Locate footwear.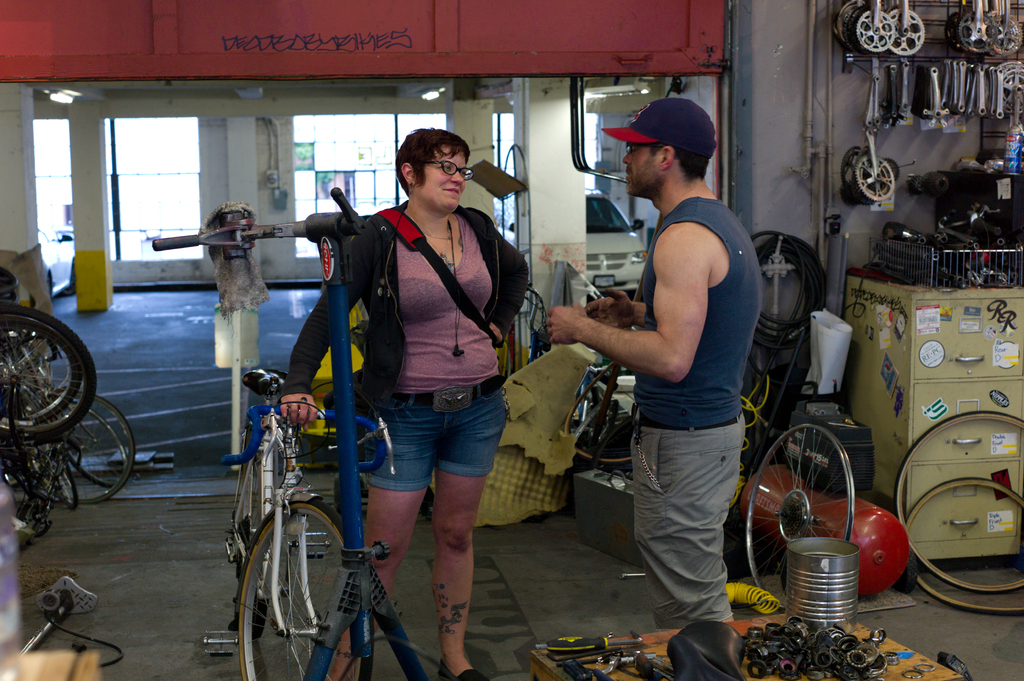
Bounding box: [x1=431, y1=655, x2=492, y2=680].
